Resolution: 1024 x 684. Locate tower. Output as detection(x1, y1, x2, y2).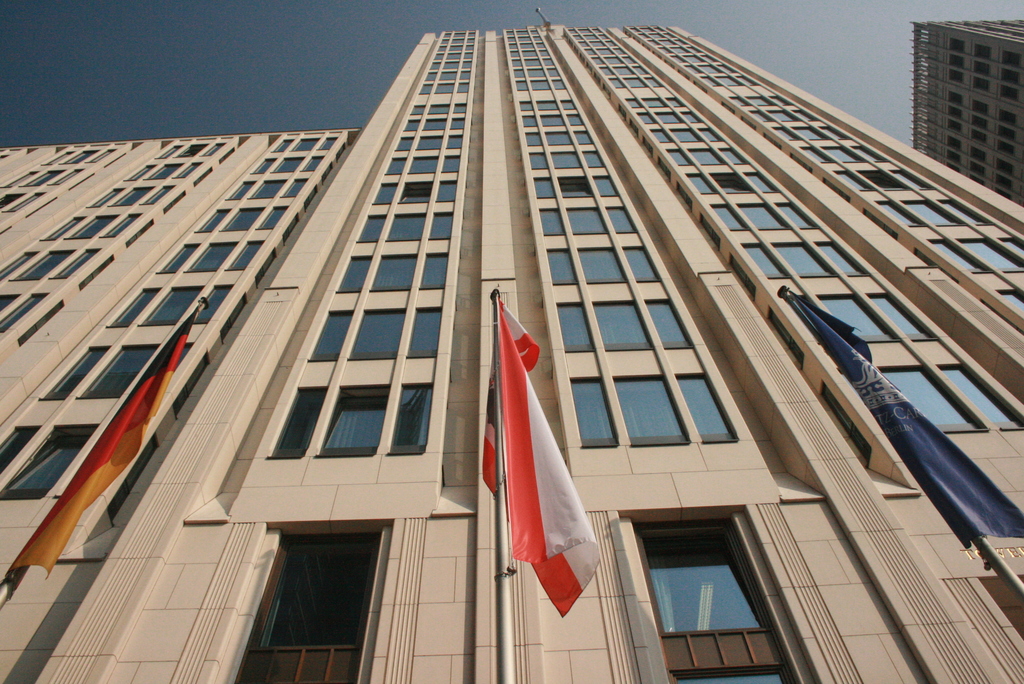
detection(900, 1, 1021, 175).
